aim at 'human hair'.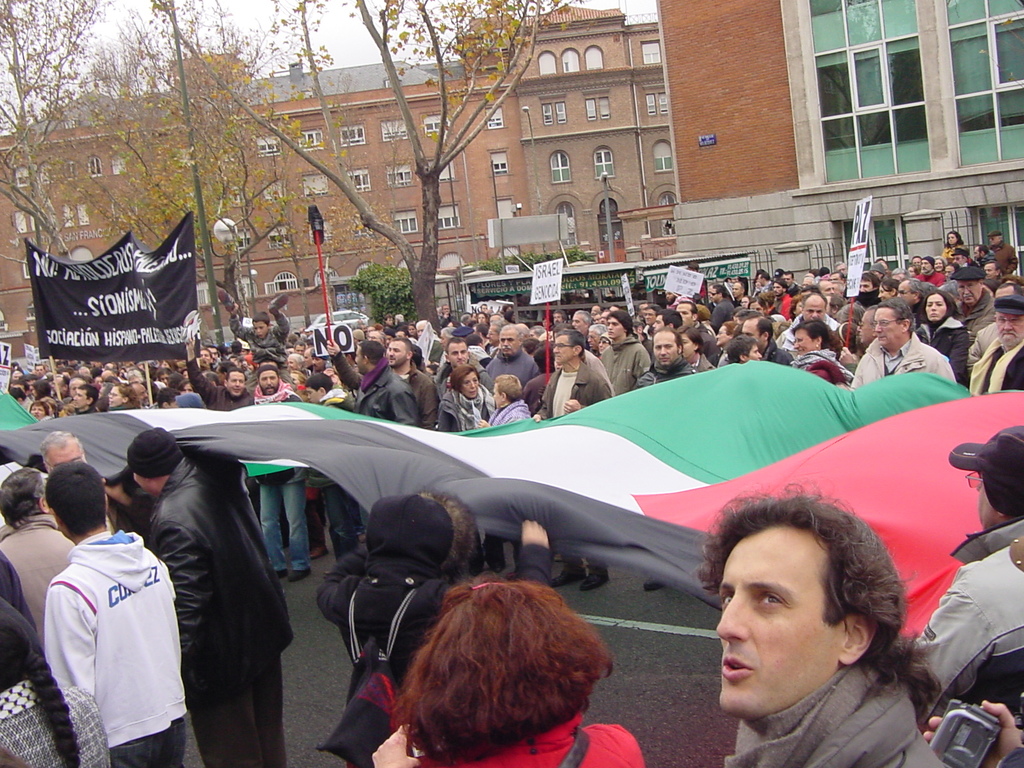
Aimed at [30, 400, 49, 417].
